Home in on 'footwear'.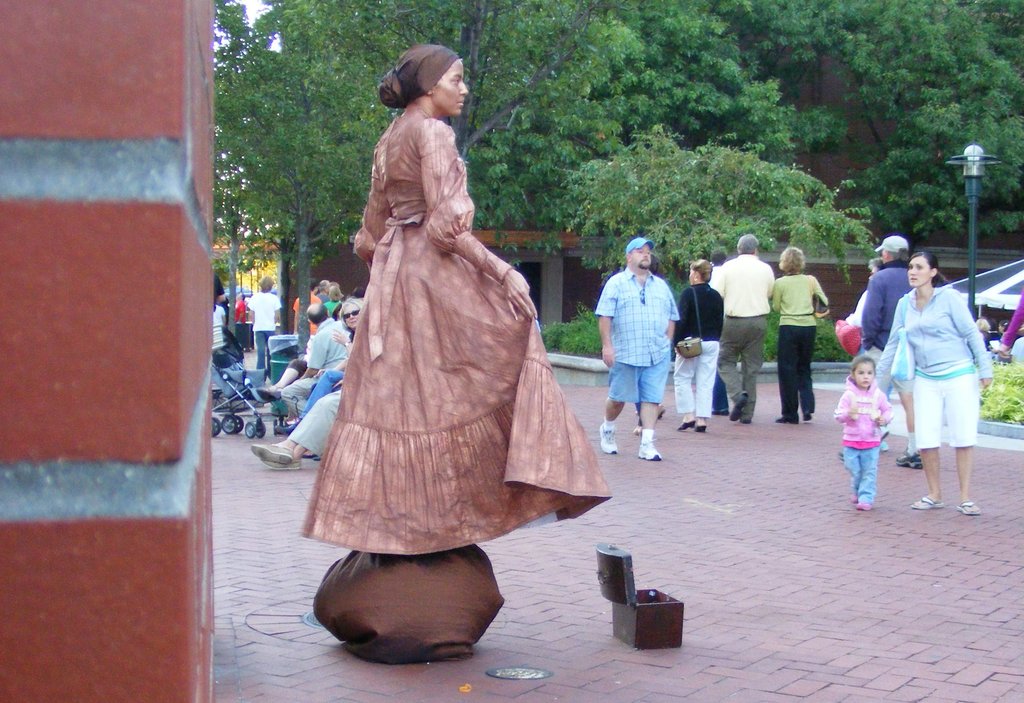
Homed in at left=884, top=446, right=920, bottom=468.
